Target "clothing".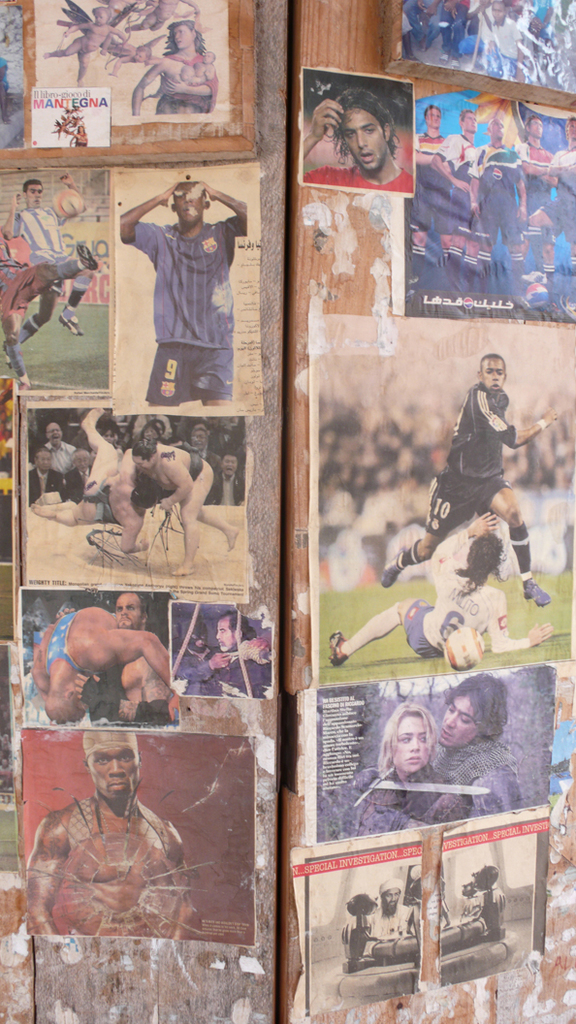
Target region: 348 901 412 944.
